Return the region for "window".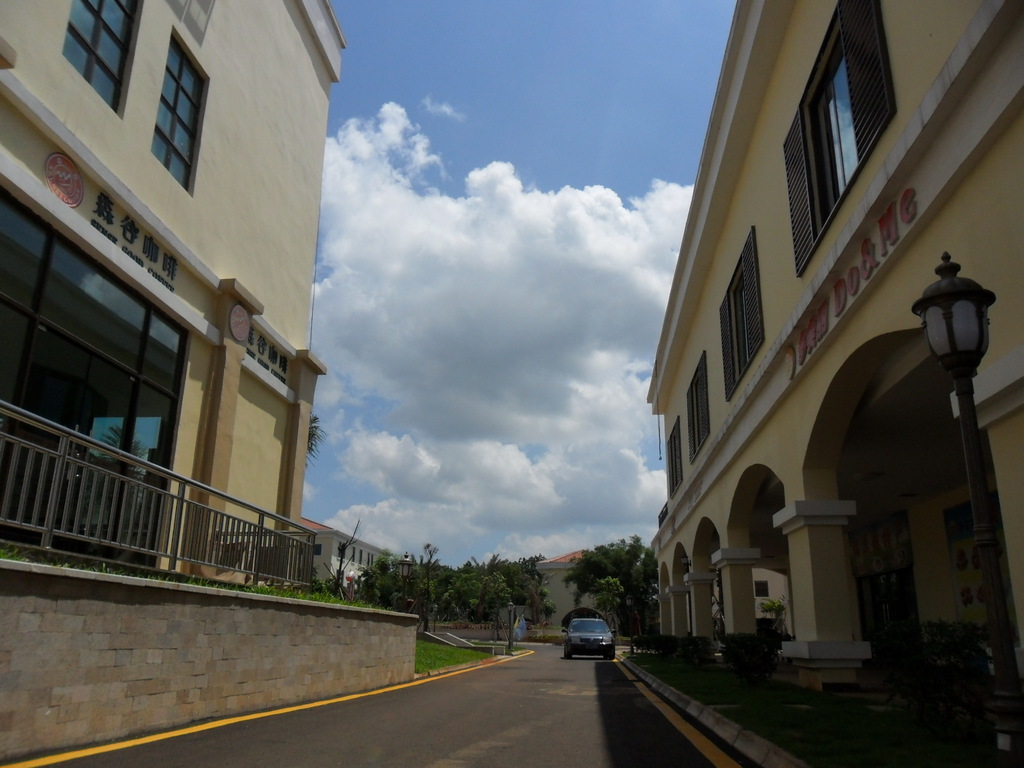
detection(780, 3, 900, 283).
